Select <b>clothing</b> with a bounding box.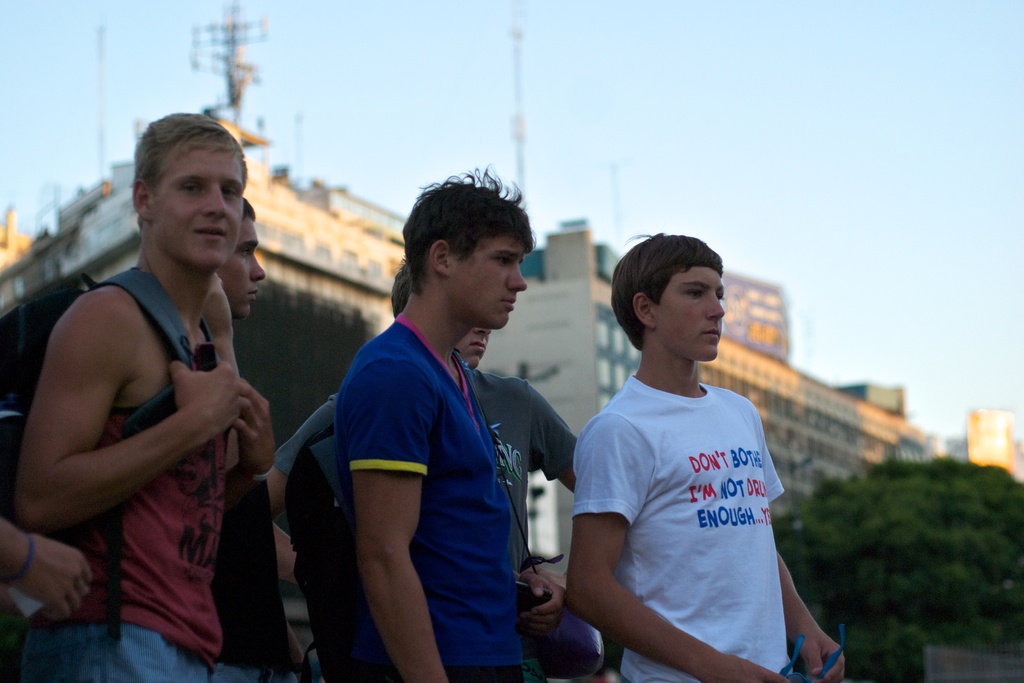
detection(568, 372, 821, 682).
